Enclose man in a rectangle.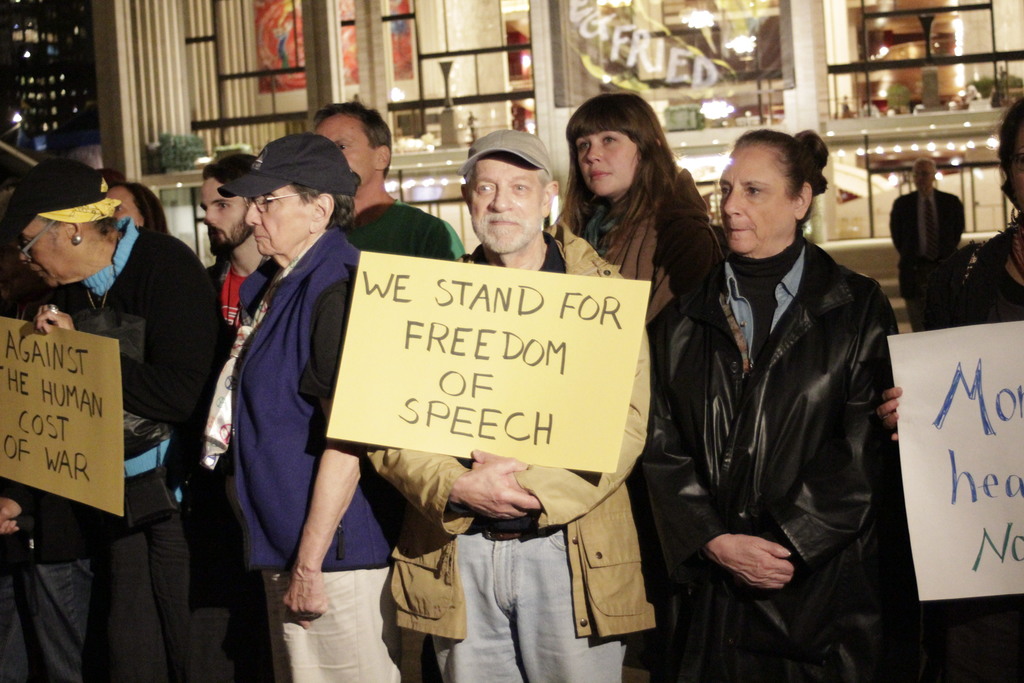
box(886, 153, 967, 333).
